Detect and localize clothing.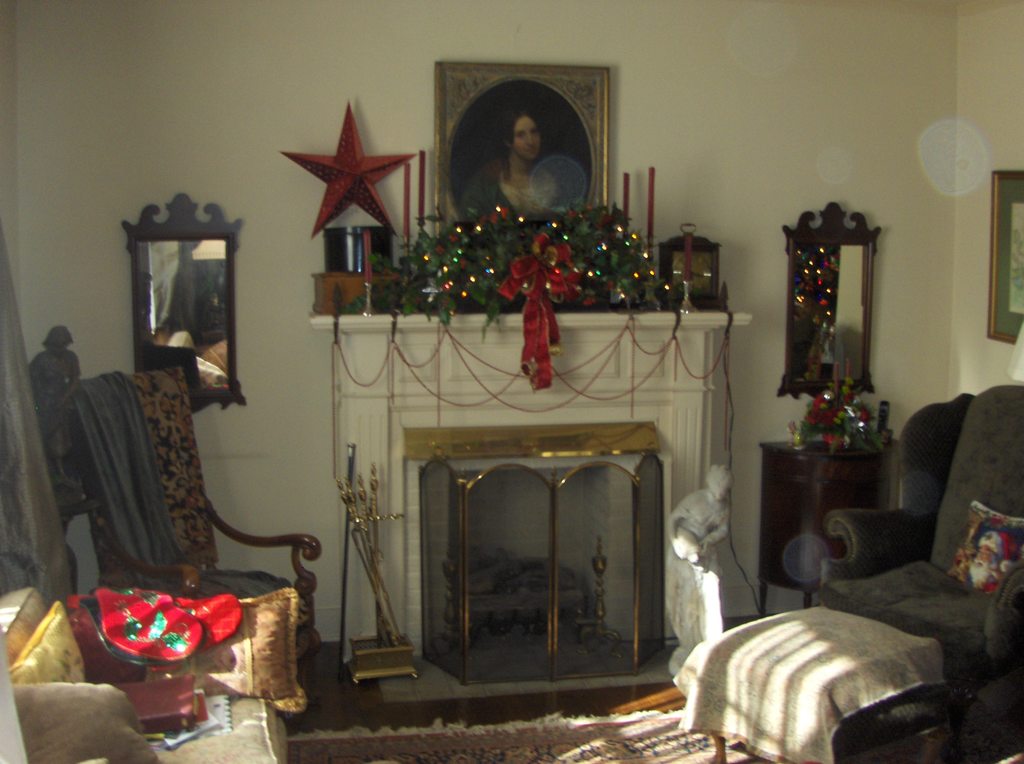
Localized at 456:148:578:218.
